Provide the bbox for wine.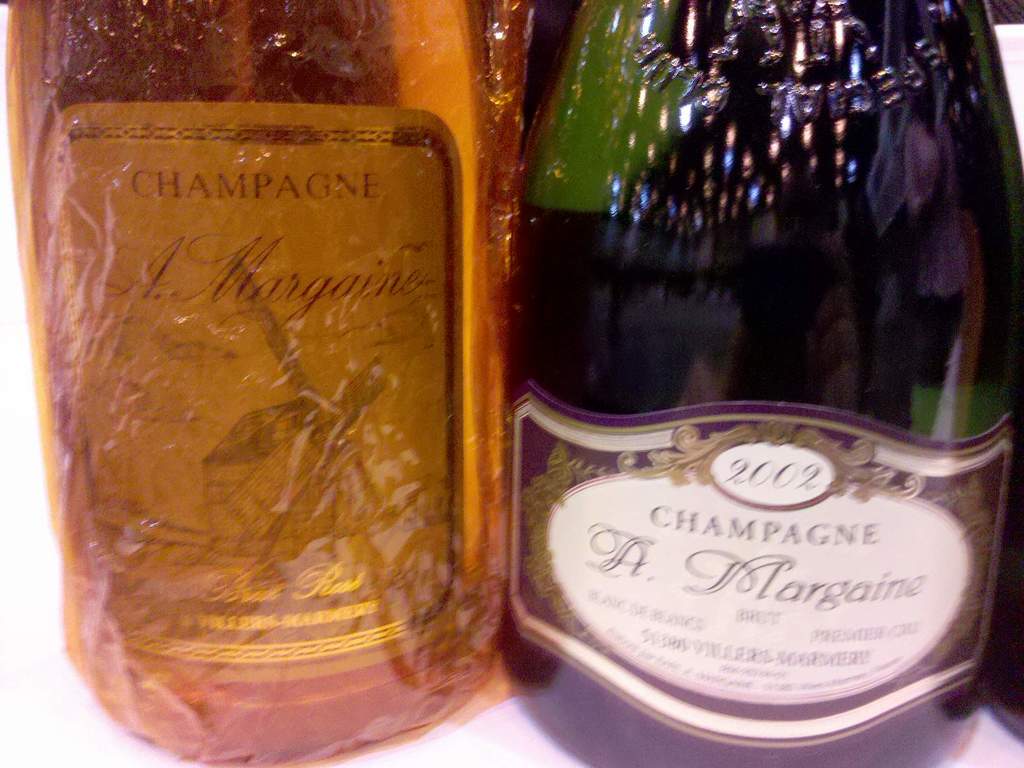
detection(508, 0, 1023, 767).
